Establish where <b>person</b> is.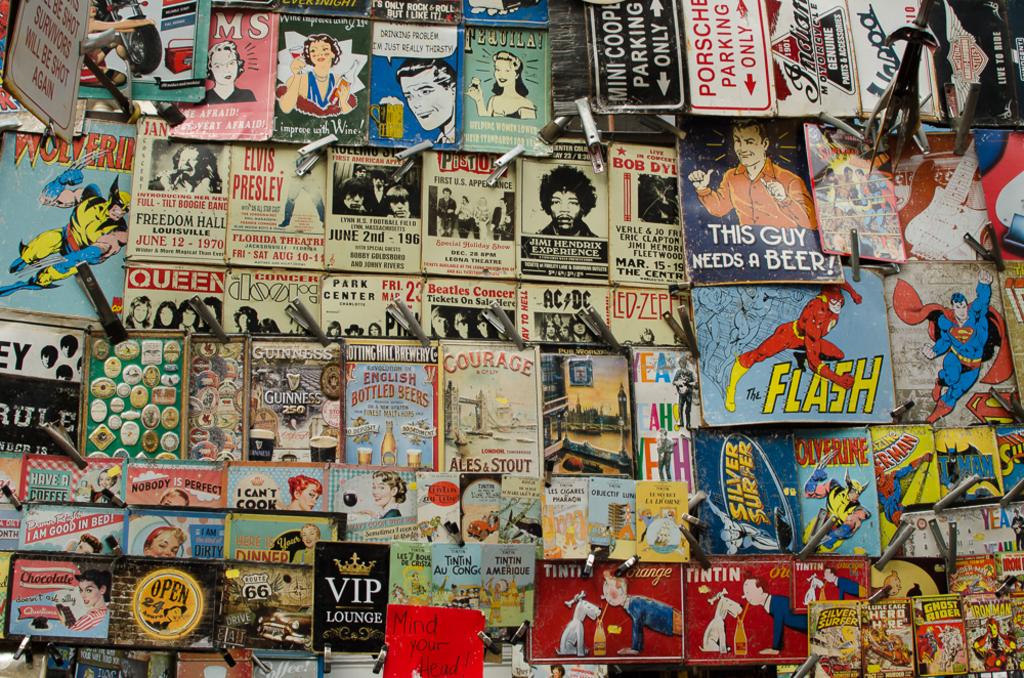
Established at (558,322,571,339).
